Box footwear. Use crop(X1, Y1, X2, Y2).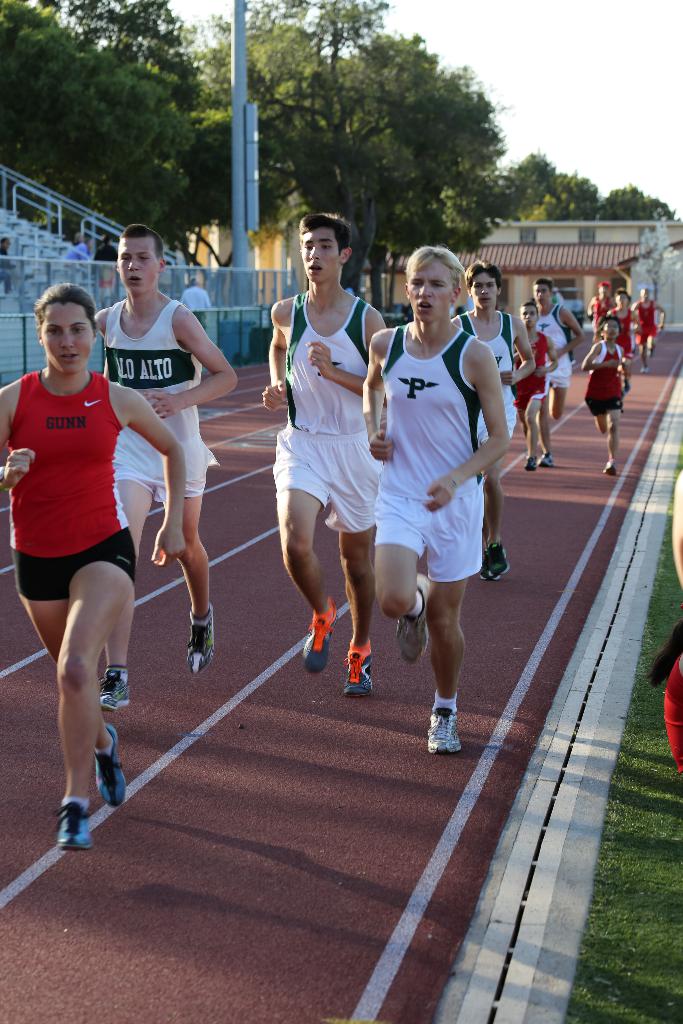
crop(391, 586, 433, 668).
